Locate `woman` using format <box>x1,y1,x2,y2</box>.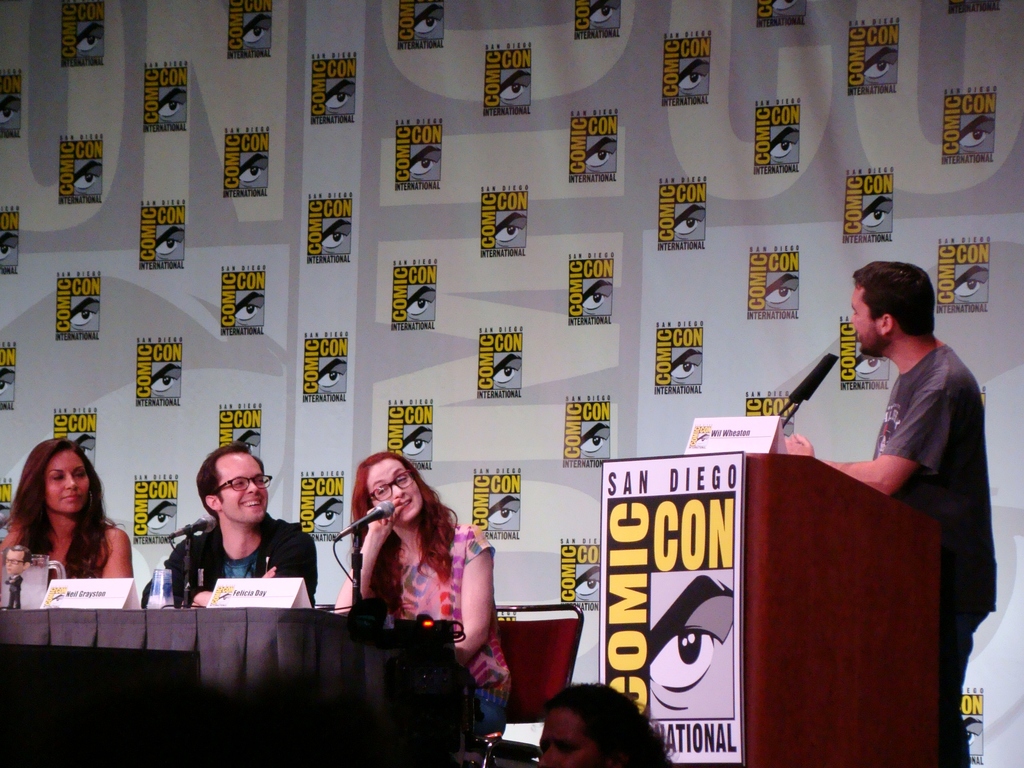
<box>0,438,131,588</box>.
